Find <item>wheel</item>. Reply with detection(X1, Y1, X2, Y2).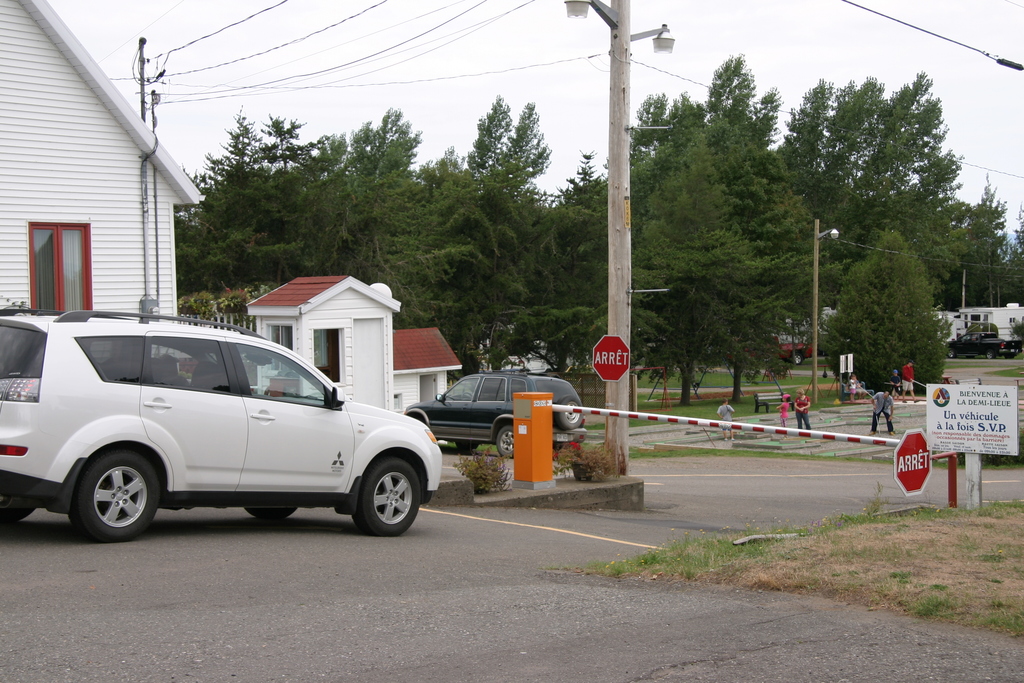
detection(241, 505, 296, 523).
